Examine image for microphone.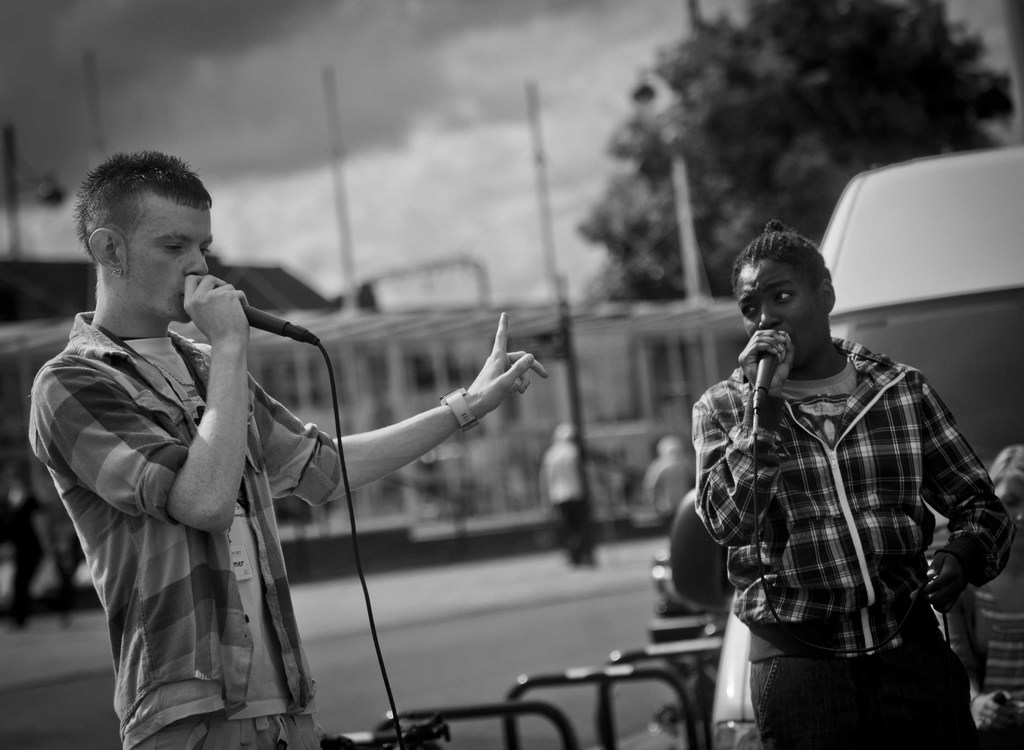
Examination result: [230,302,328,354].
